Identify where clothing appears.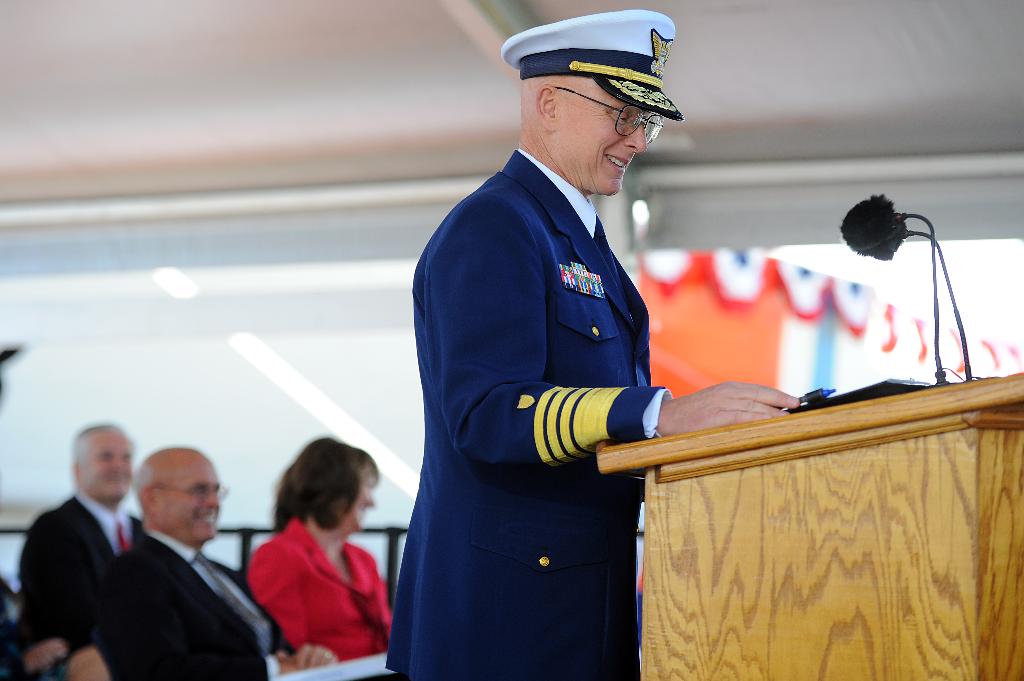
Appears at rect(246, 516, 399, 657).
